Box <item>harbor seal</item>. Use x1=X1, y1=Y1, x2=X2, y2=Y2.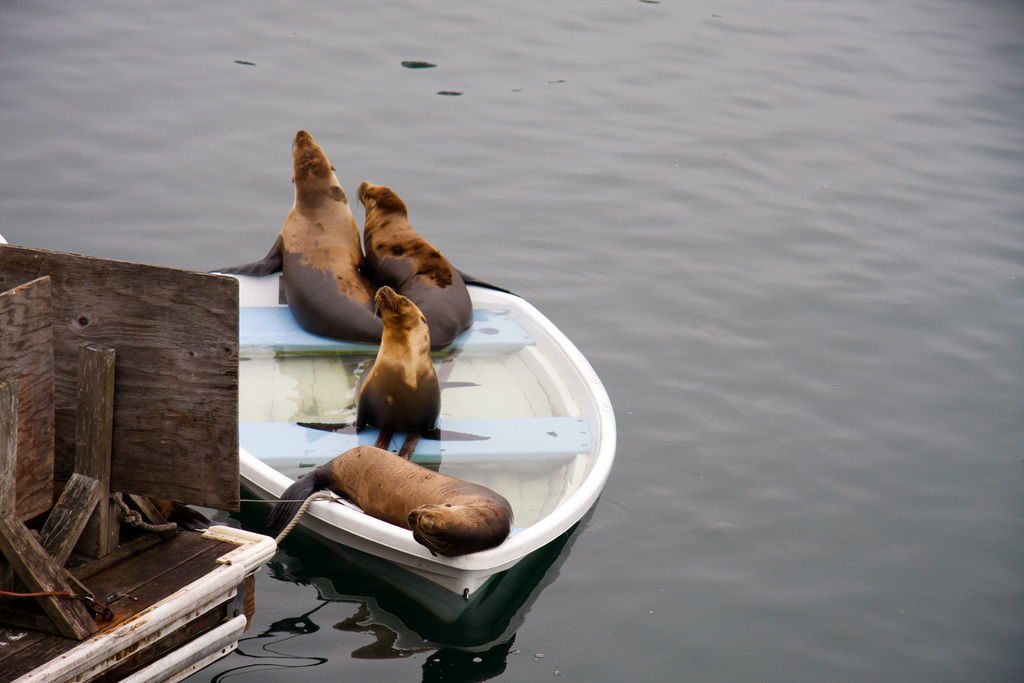
x1=360, y1=181, x2=521, y2=349.
